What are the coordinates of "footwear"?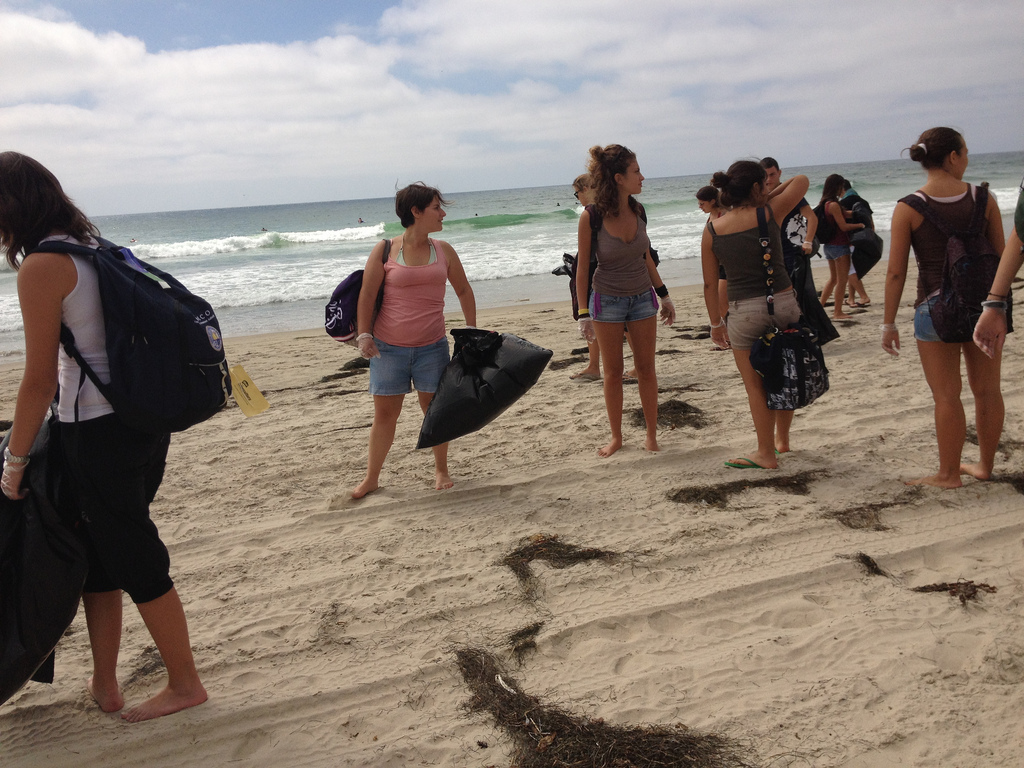
x1=726, y1=454, x2=781, y2=469.
